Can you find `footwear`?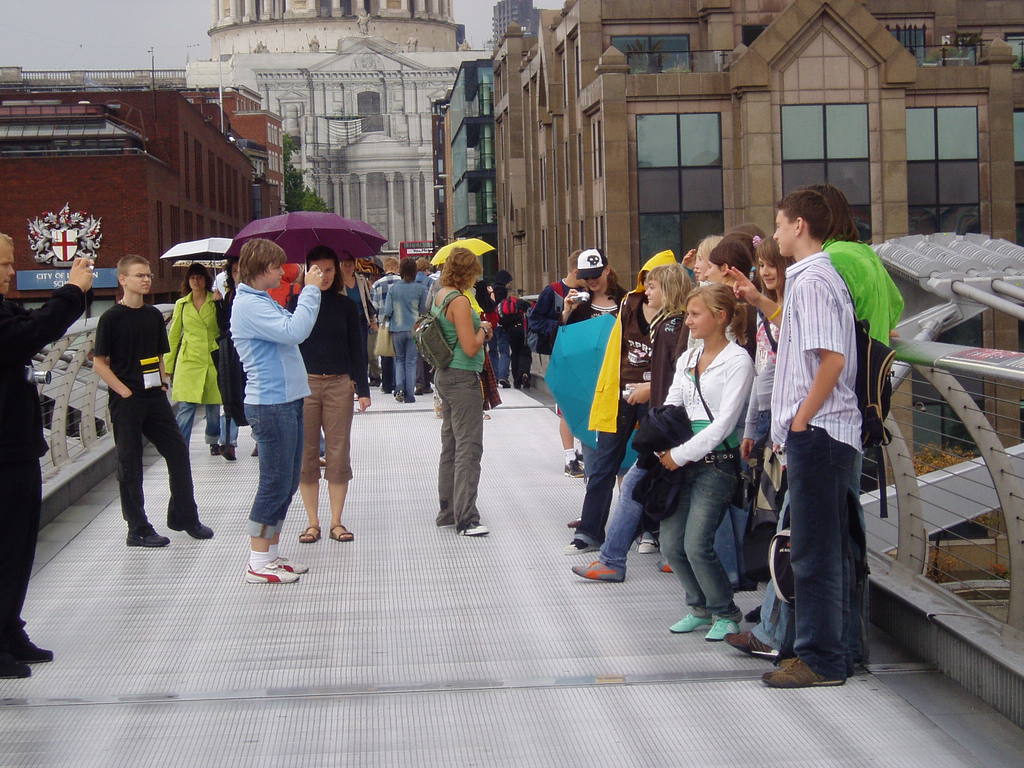
Yes, bounding box: BBox(330, 523, 355, 541).
